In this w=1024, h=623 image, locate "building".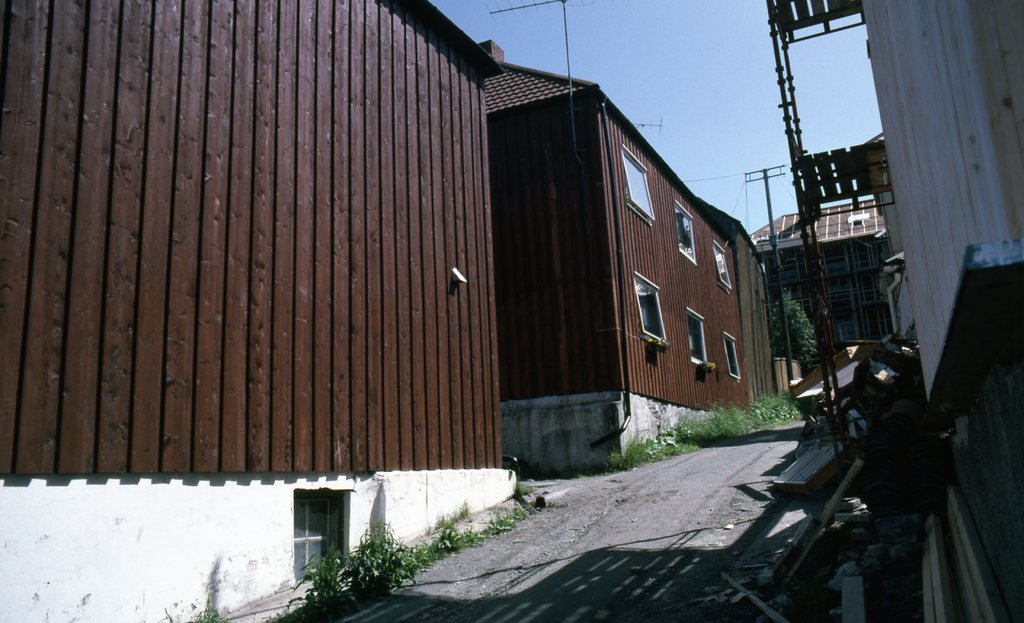
Bounding box: detection(751, 204, 879, 411).
